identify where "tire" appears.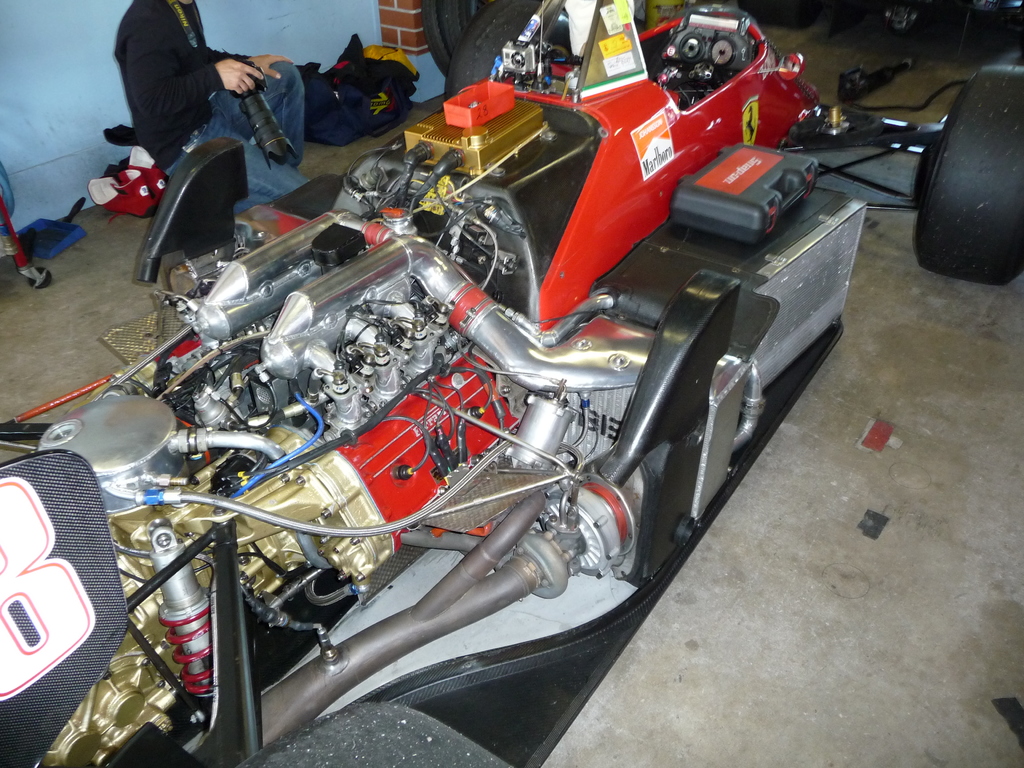
Appears at bbox=[444, 0, 553, 104].
